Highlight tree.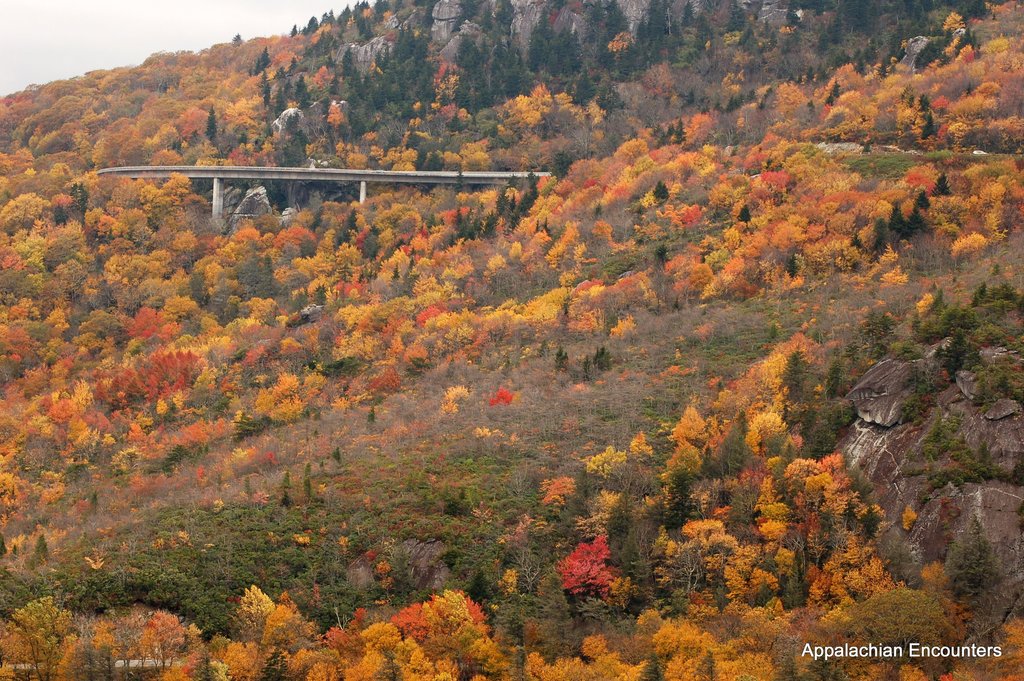
Highlighted region: {"x1": 497, "y1": 193, "x2": 506, "y2": 215}.
